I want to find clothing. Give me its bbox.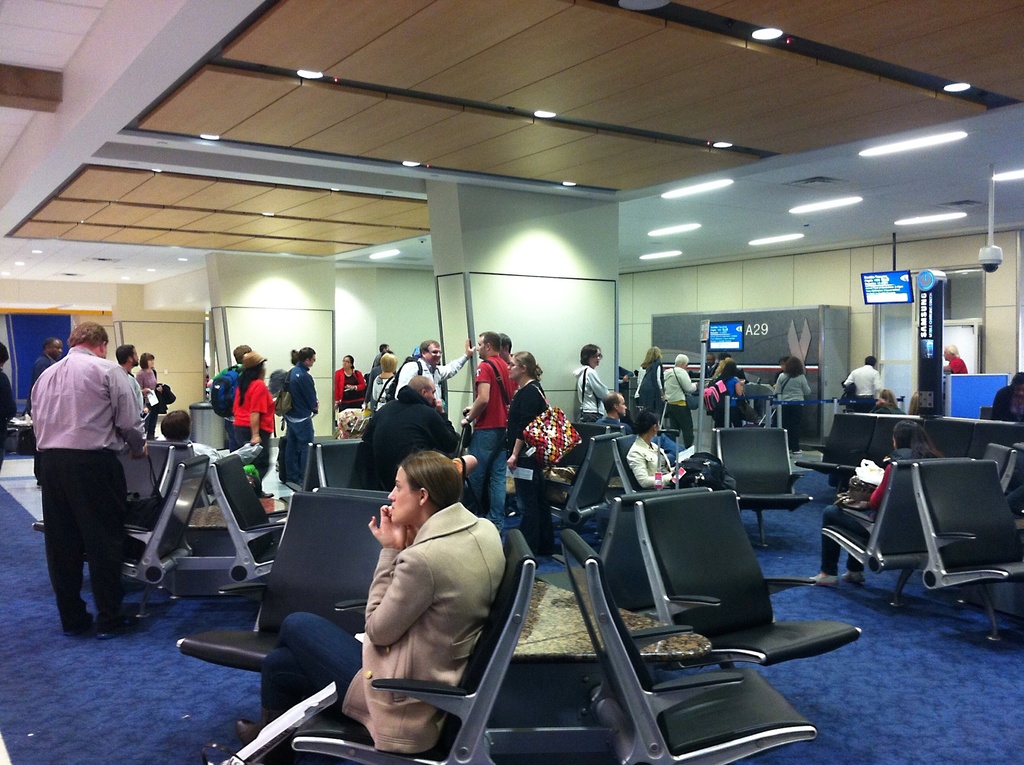
<region>390, 353, 465, 400</region>.
